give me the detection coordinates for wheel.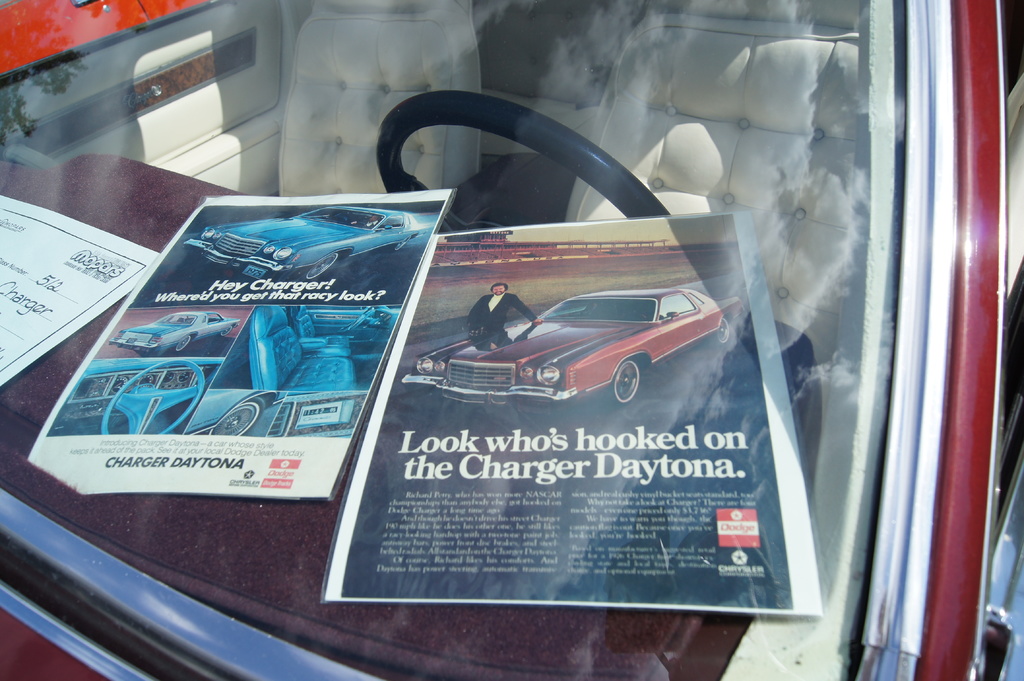
crop(356, 62, 678, 245).
